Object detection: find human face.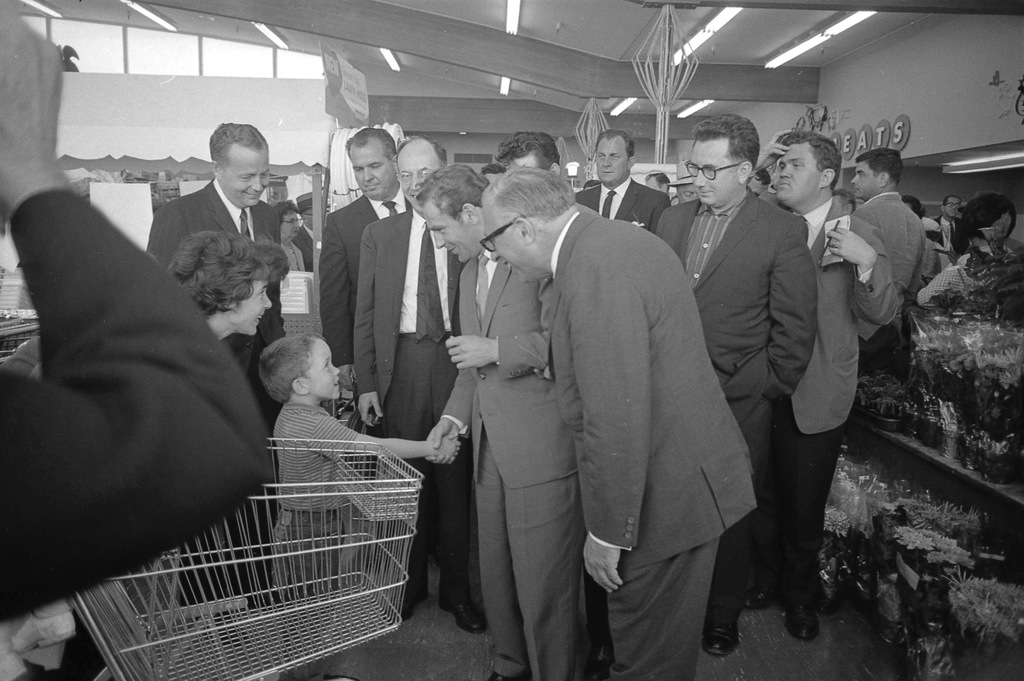
rect(307, 341, 339, 398).
